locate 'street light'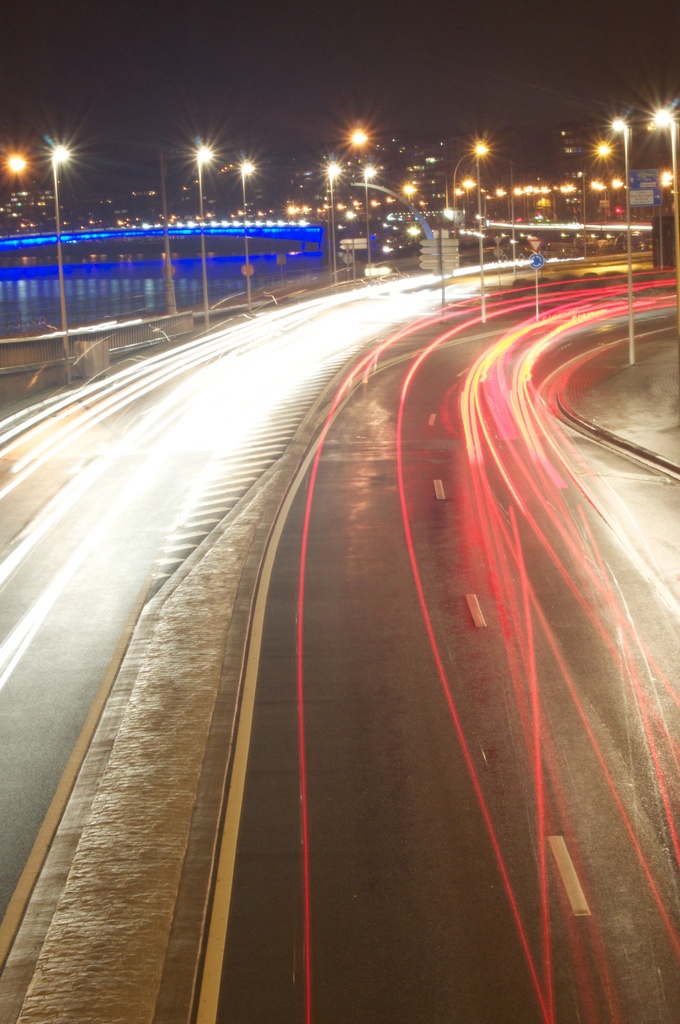
(x1=448, y1=137, x2=490, y2=235)
